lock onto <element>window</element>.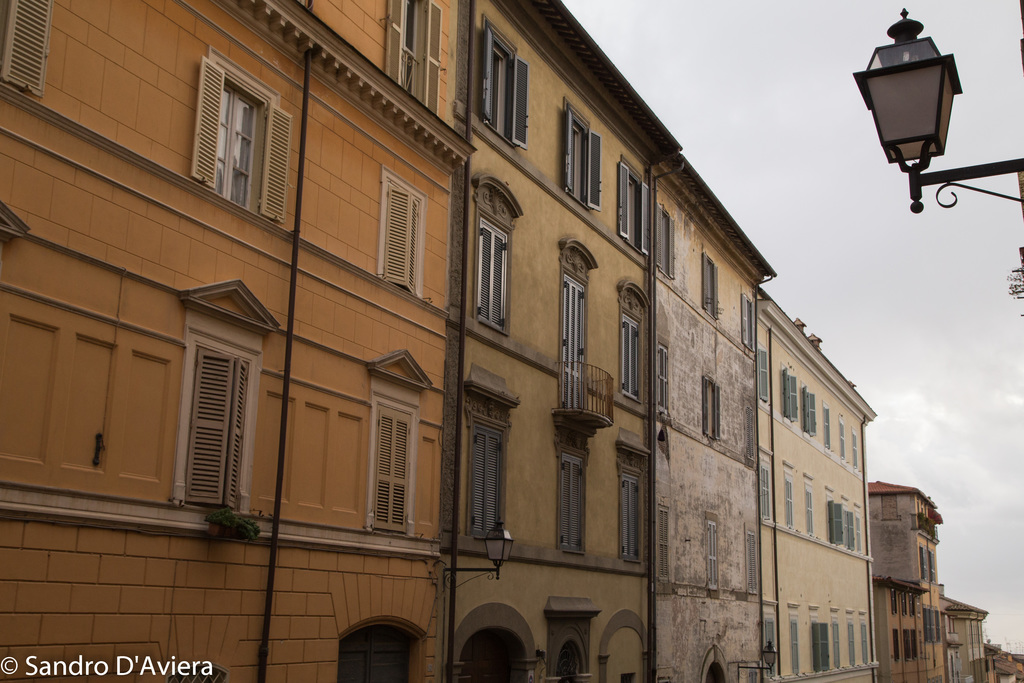
Locked: l=851, t=428, r=861, b=470.
